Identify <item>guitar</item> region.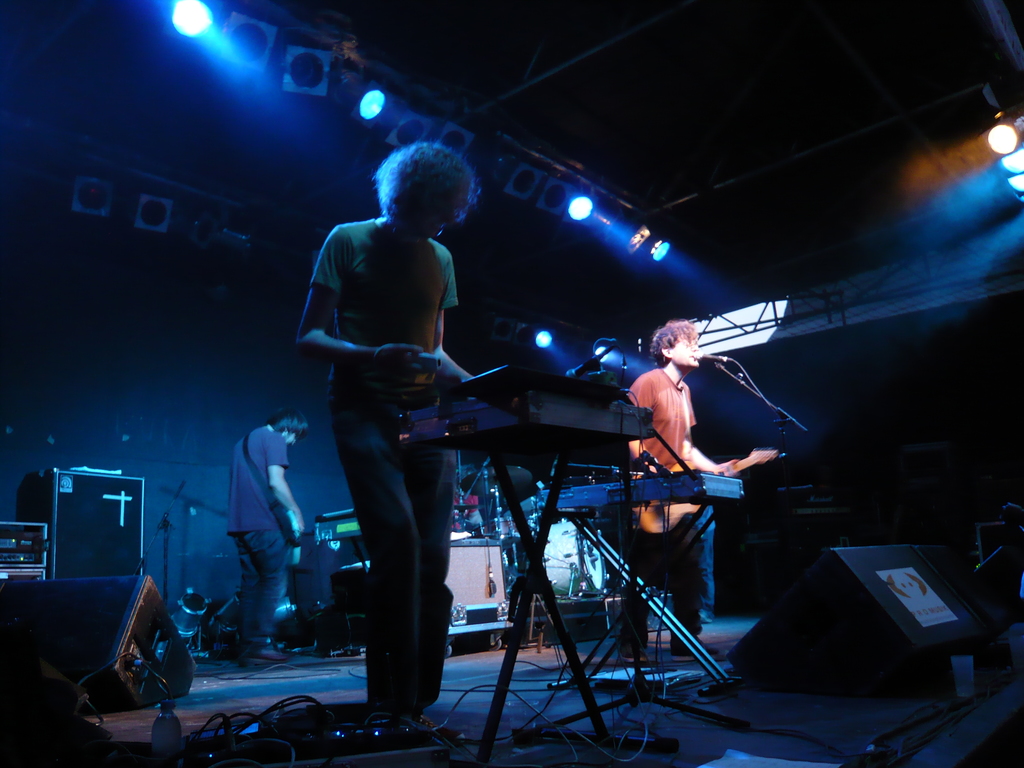
Region: [630,440,785,540].
